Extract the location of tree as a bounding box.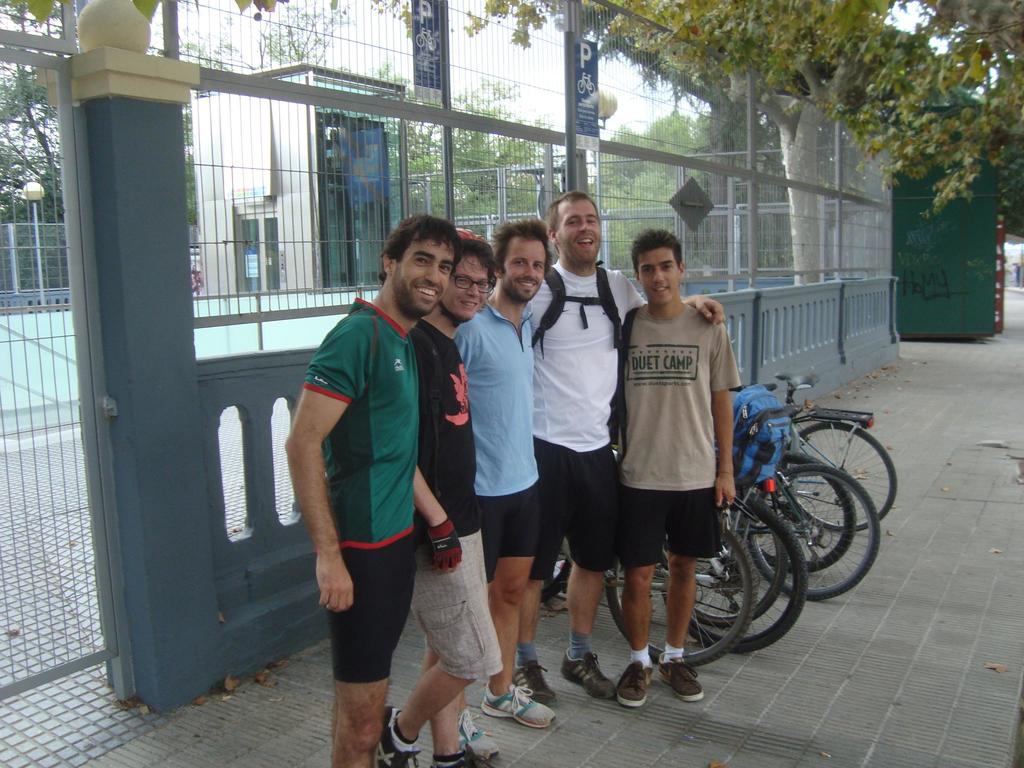
{"left": 462, "top": 0, "right": 1023, "bottom": 222}.
